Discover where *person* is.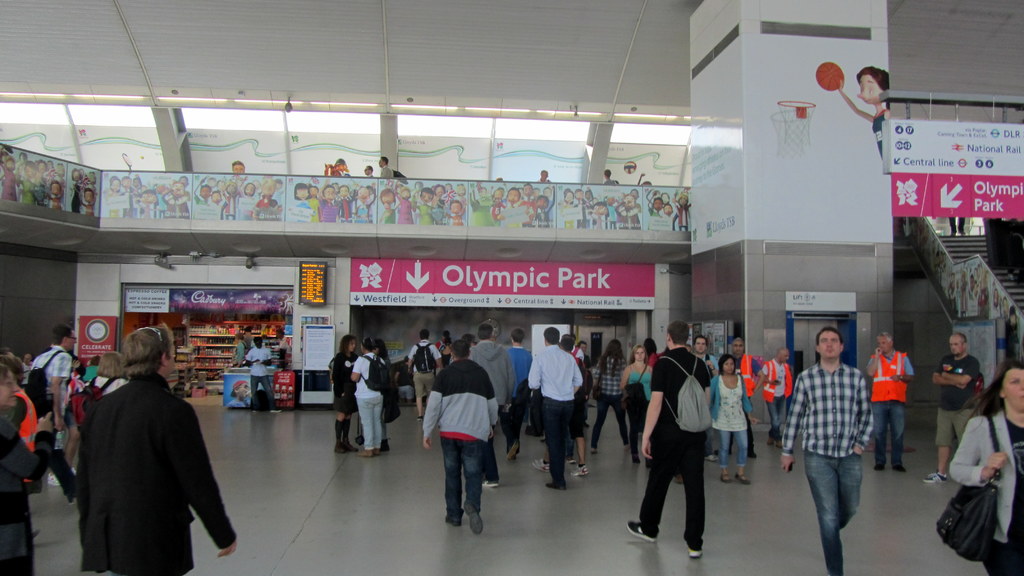
Discovered at detection(230, 159, 244, 173).
